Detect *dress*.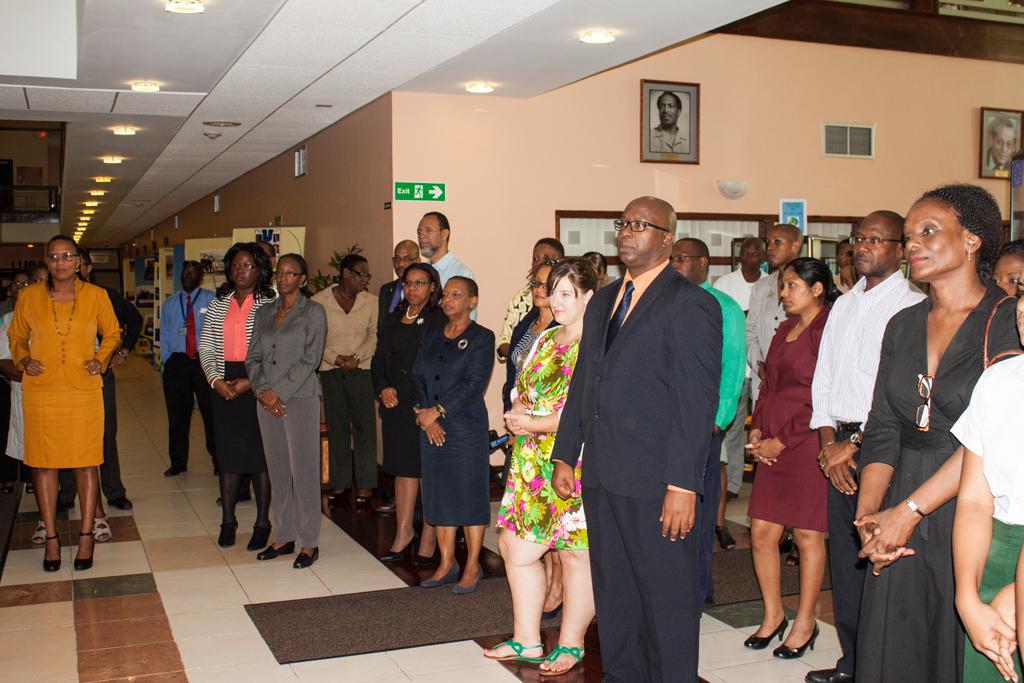
Detected at select_region(854, 286, 1023, 682).
